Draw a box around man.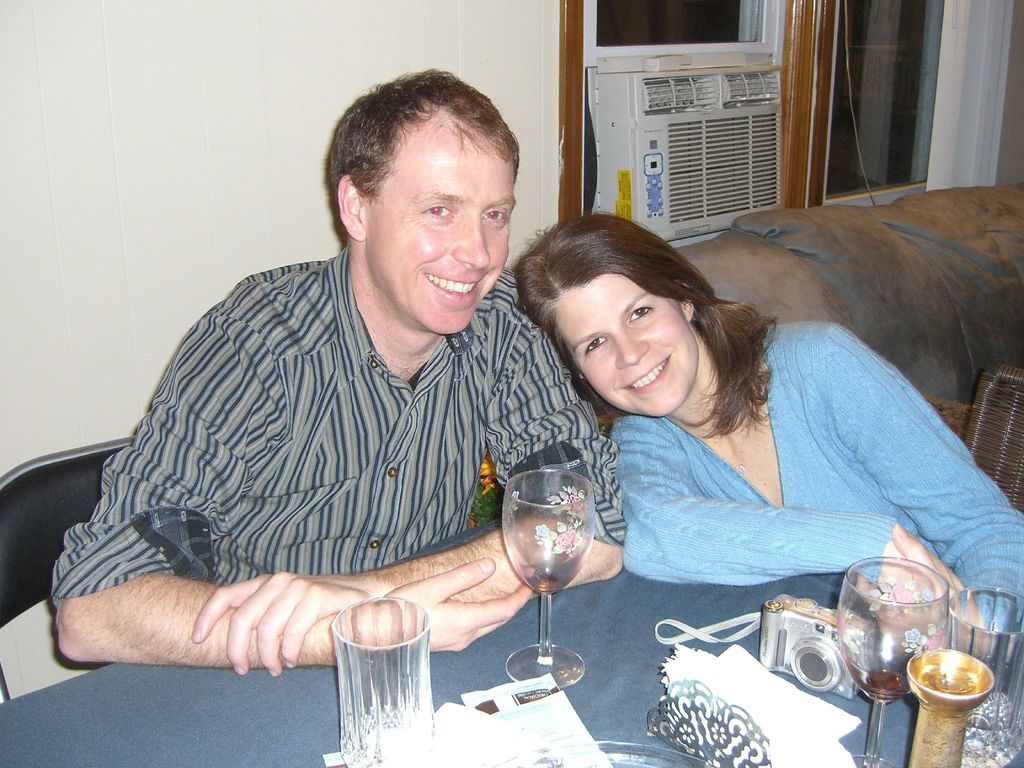
(left=75, top=84, right=598, bottom=701).
